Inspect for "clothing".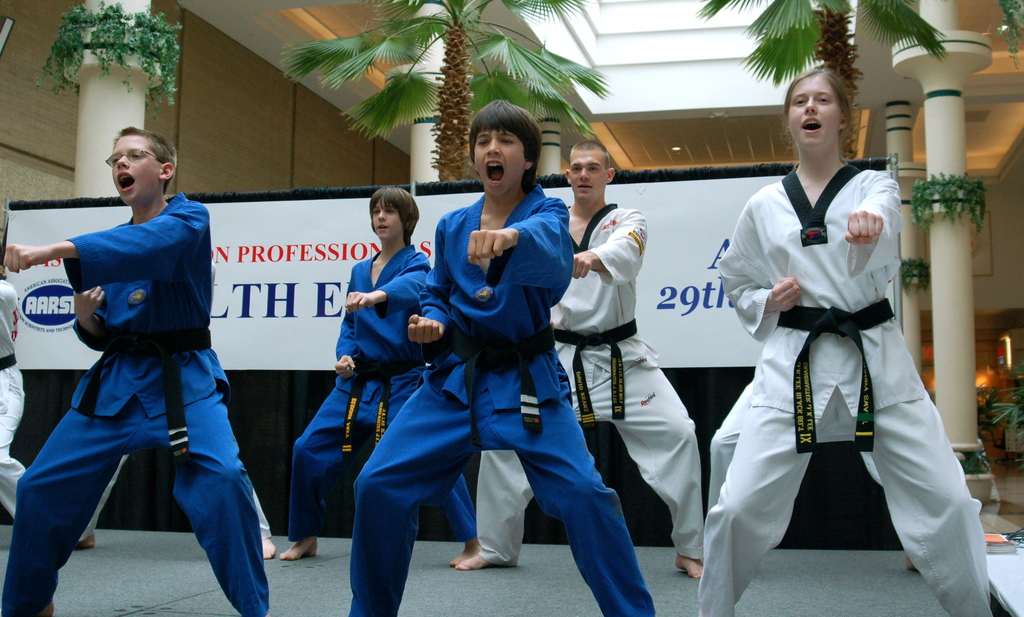
Inspection: l=0, t=191, r=271, b=616.
